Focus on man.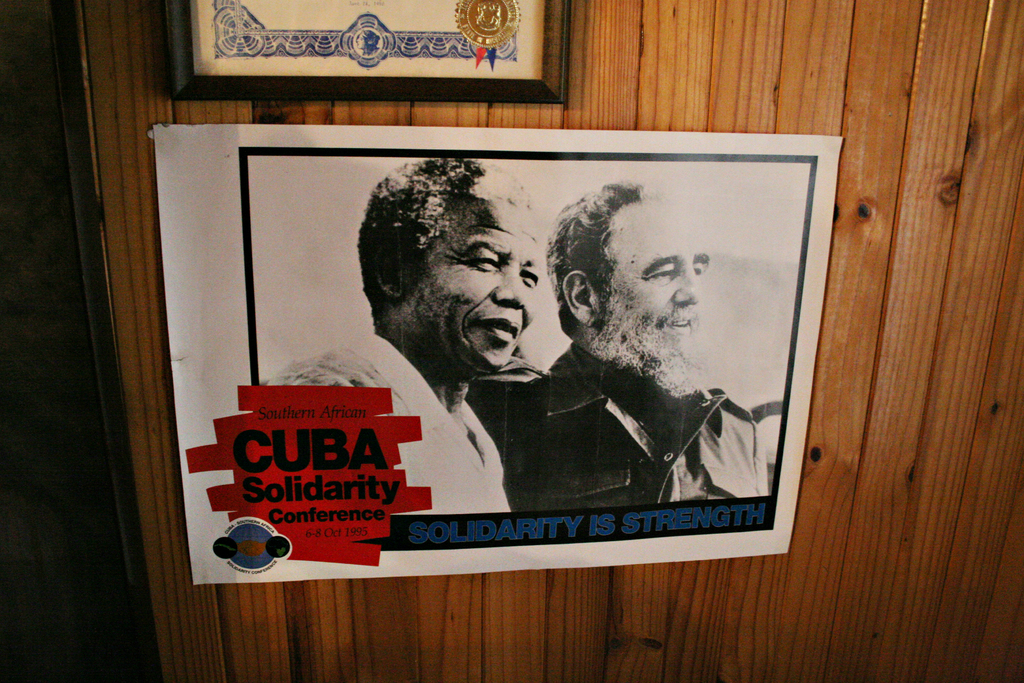
Focused at [466,178,765,509].
